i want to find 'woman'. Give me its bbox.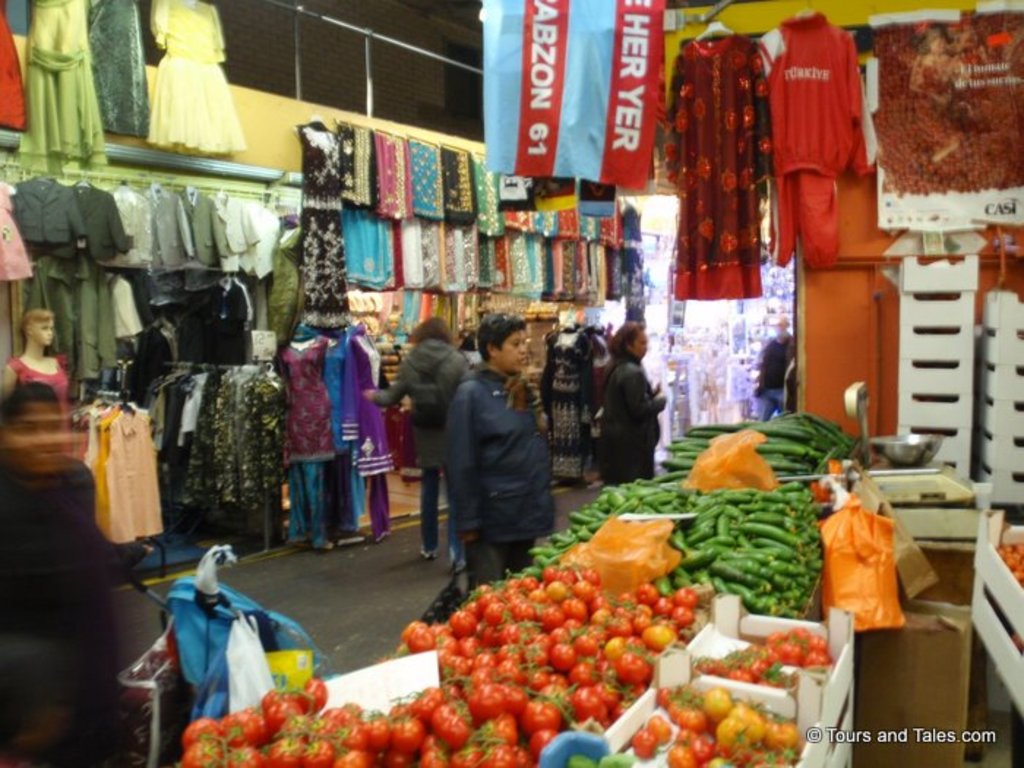
select_region(585, 315, 676, 494).
